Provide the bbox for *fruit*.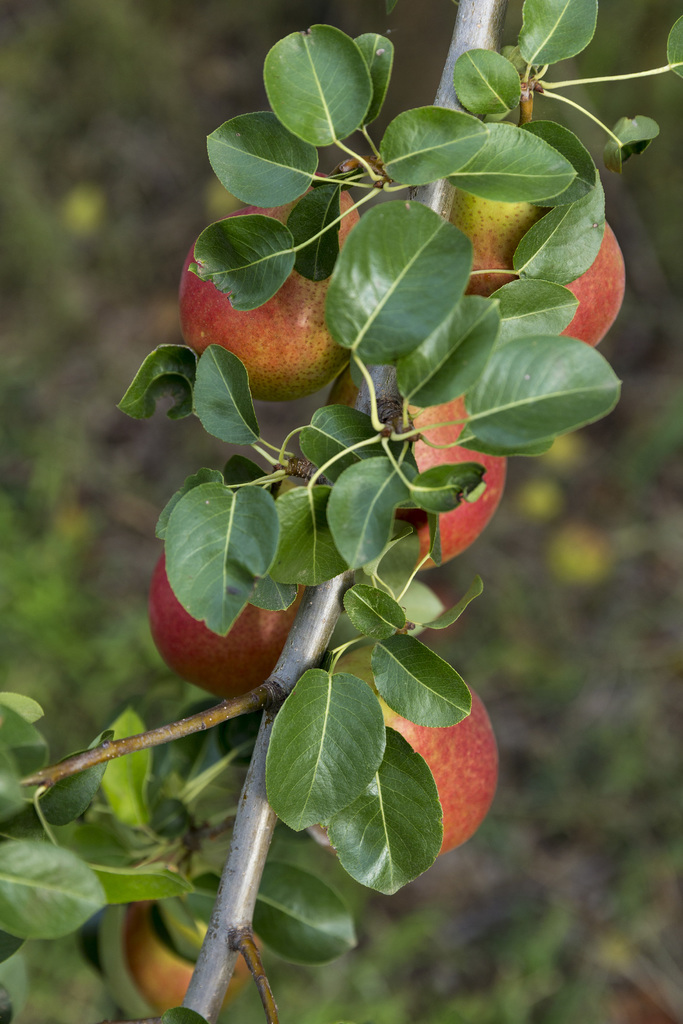
BBox(411, 705, 507, 855).
